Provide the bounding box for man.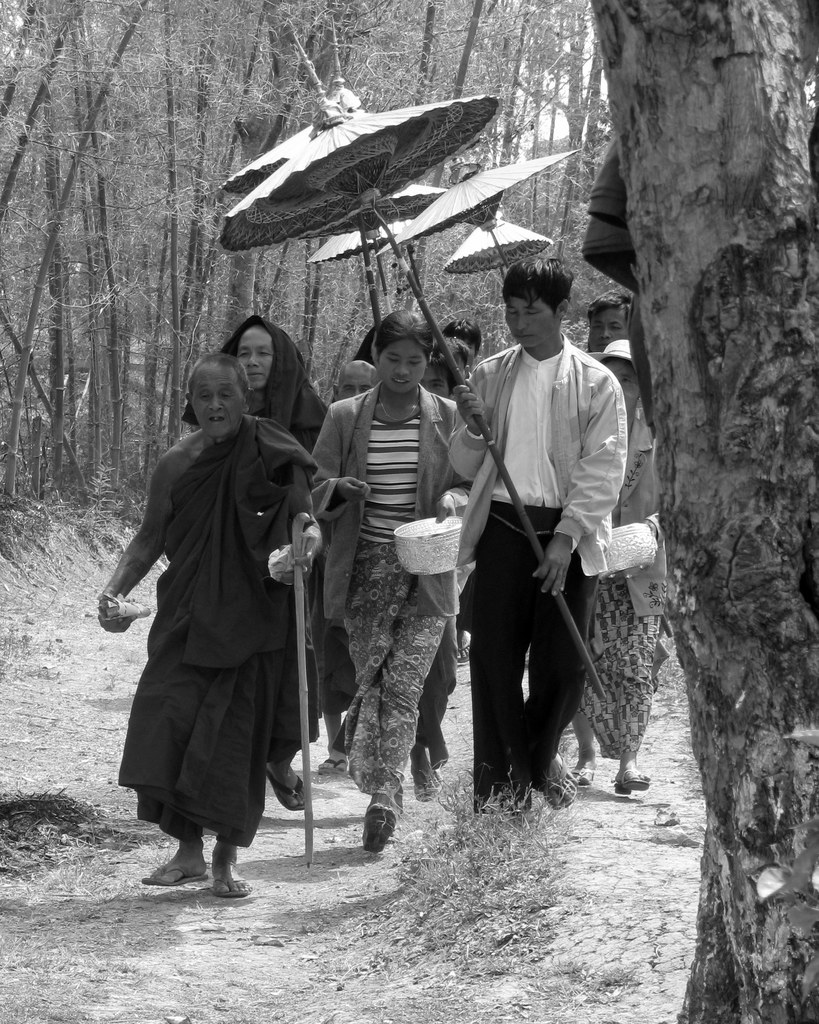
[left=330, top=360, right=381, bottom=402].
